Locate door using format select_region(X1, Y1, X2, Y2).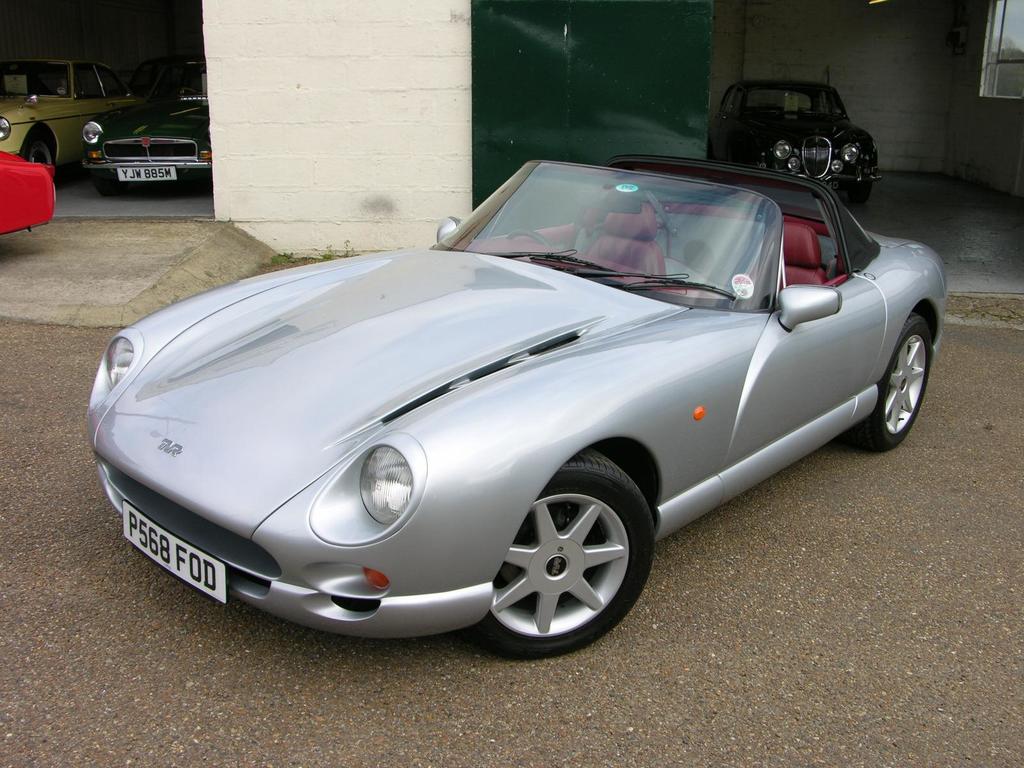
select_region(716, 264, 889, 507).
